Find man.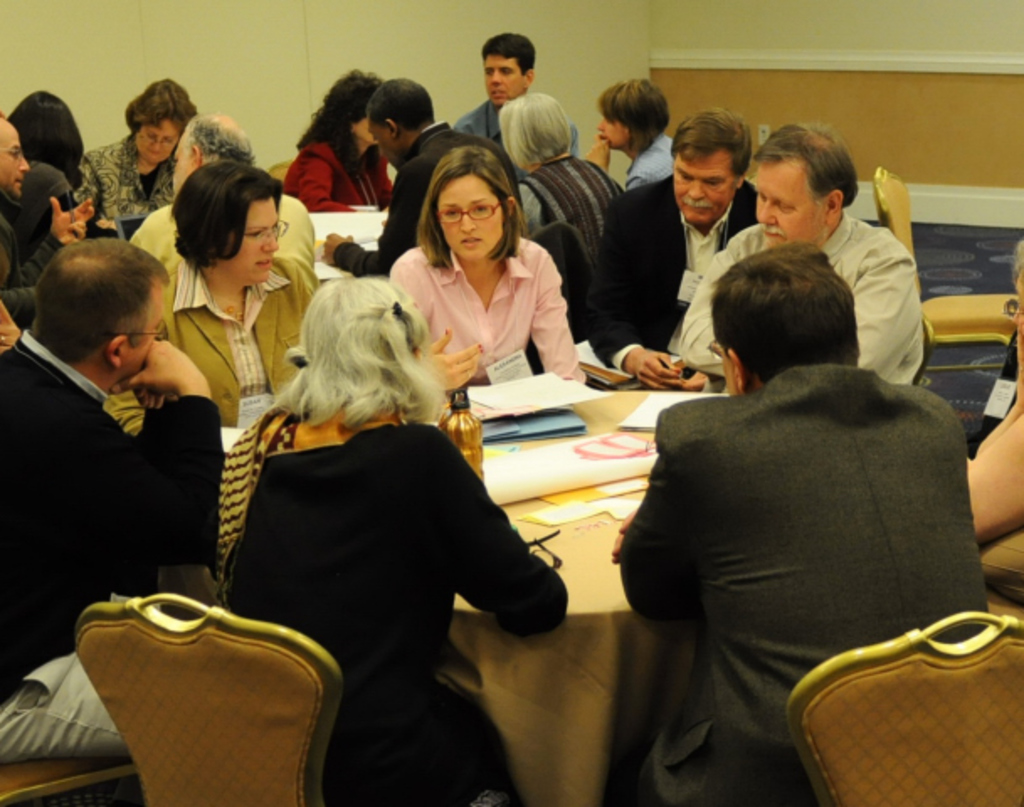
BBox(126, 118, 321, 267).
